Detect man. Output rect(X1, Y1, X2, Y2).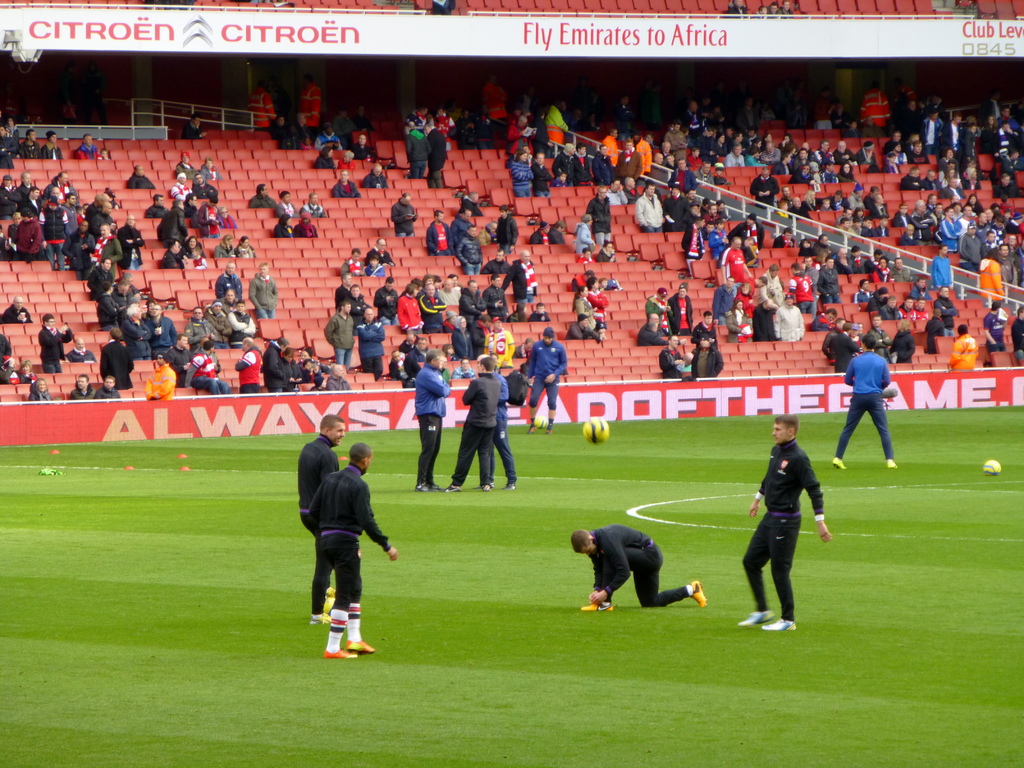
rect(187, 301, 219, 343).
